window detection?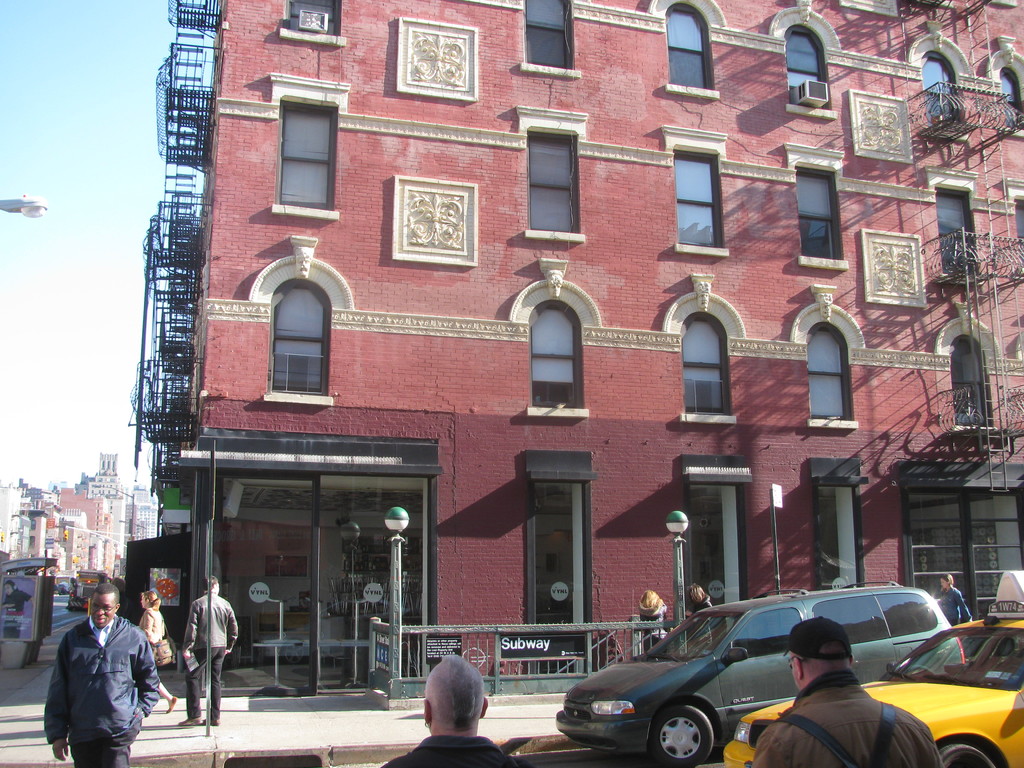
524 0 574 69
